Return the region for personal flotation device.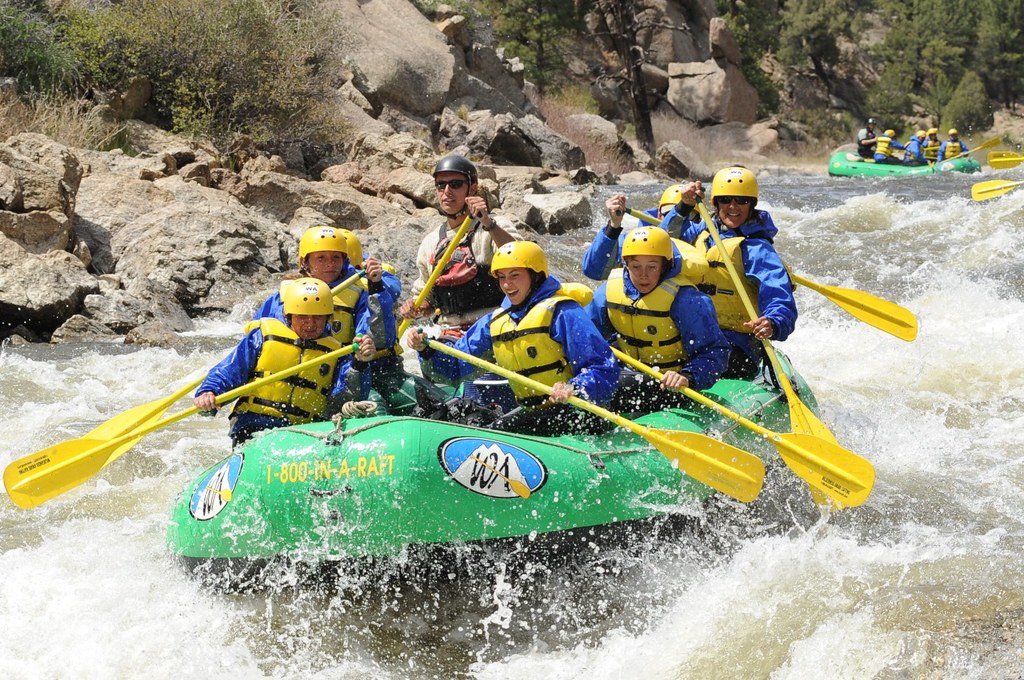
[x1=872, y1=134, x2=903, y2=164].
